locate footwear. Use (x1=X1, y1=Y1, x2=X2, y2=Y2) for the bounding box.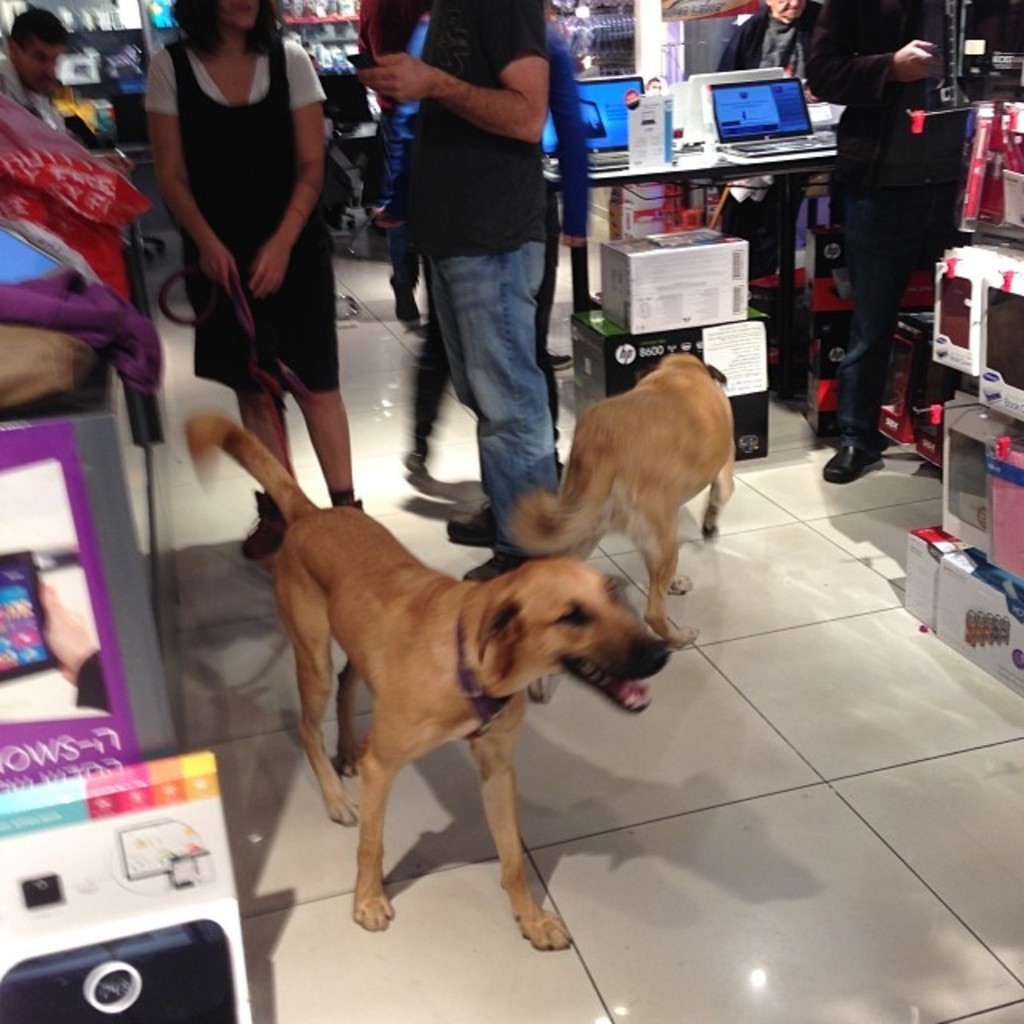
(x1=360, y1=206, x2=405, y2=230).
